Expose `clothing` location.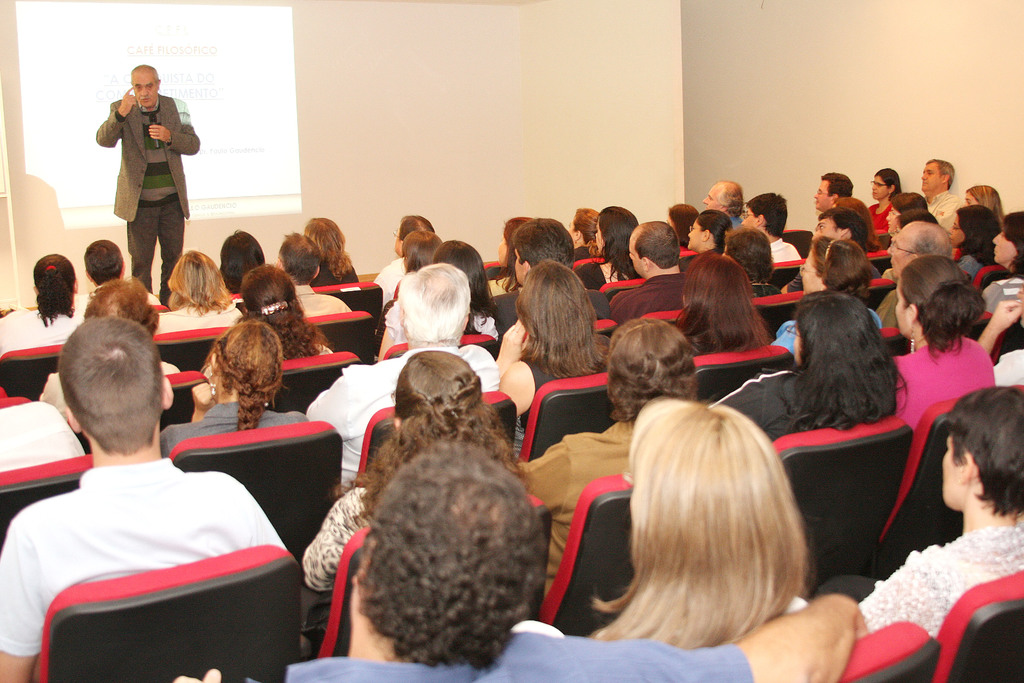
Exposed at [148, 299, 241, 335].
